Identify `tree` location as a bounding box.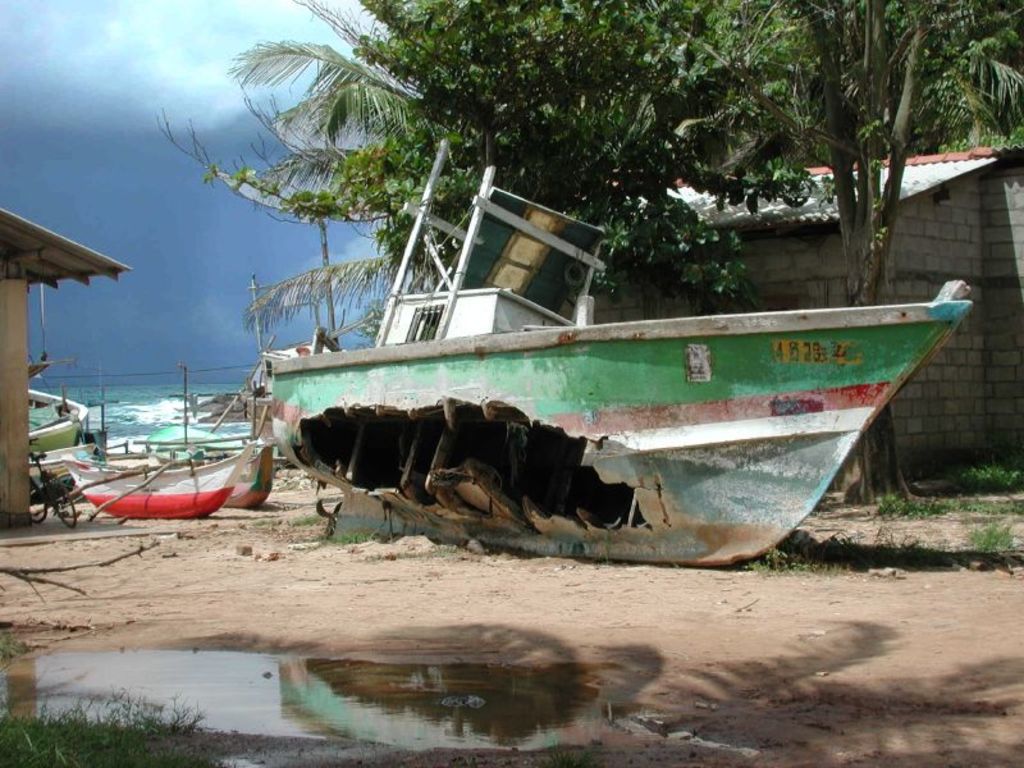
crop(239, 0, 426, 330).
